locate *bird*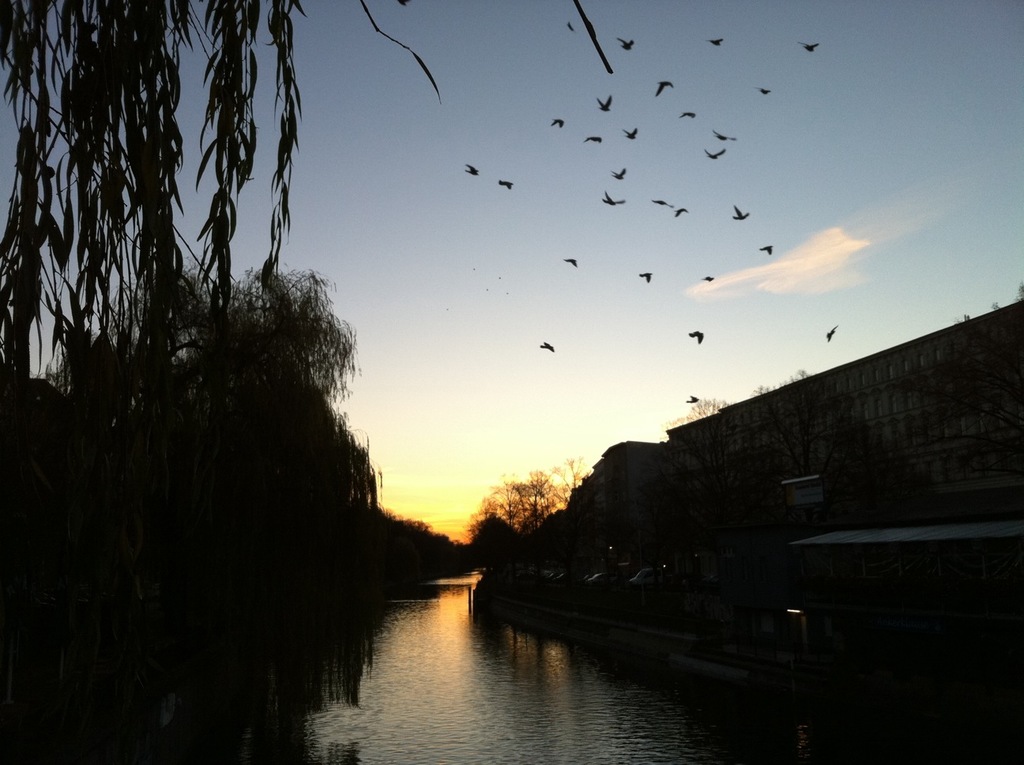
[left=552, top=119, right=566, bottom=127]
